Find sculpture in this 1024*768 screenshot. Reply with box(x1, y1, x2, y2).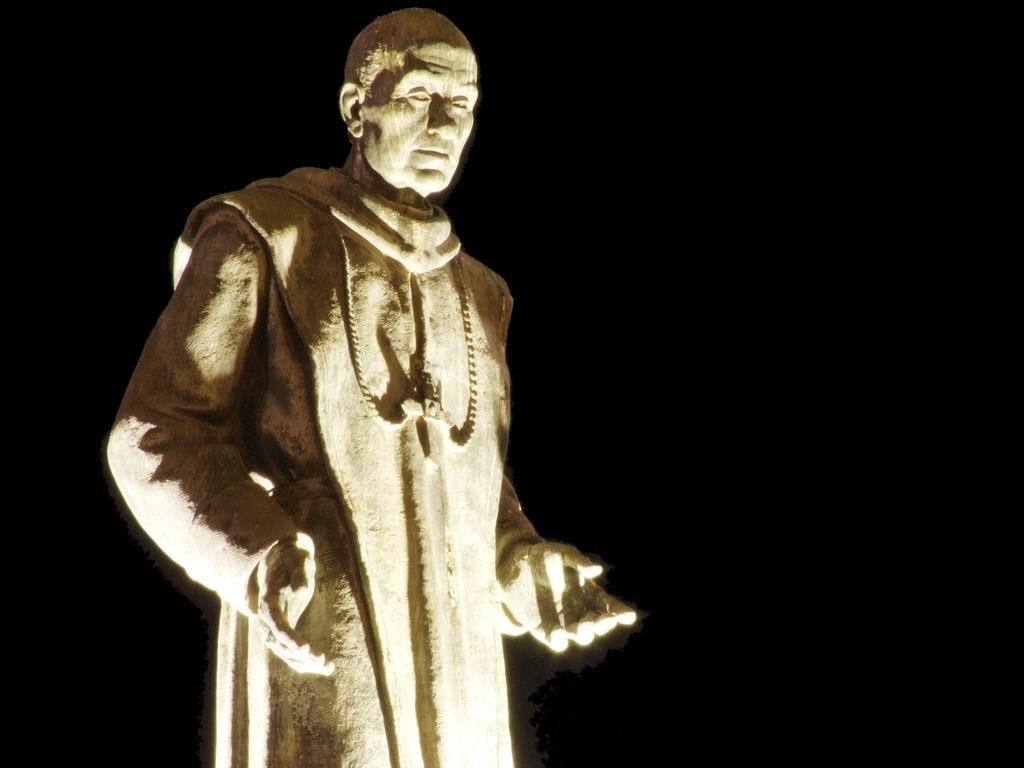
box(134, 3, 611, 738).
